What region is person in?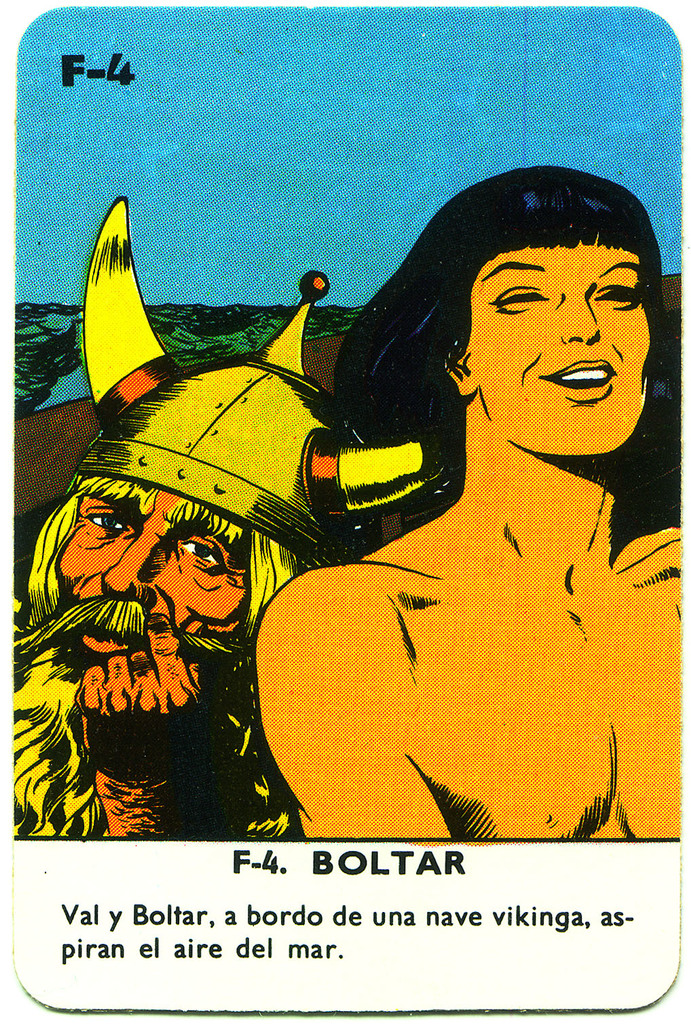
[left=273, top=183, right=671, bottom=814].
